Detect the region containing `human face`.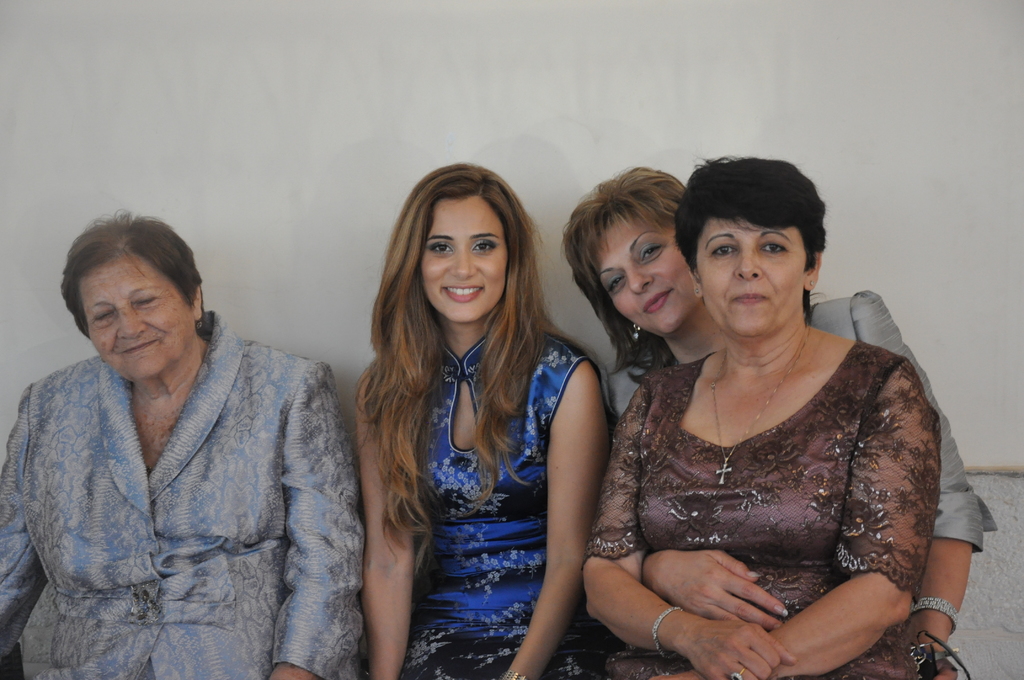
x1=421 y1=195 x2=510 y2=318.
